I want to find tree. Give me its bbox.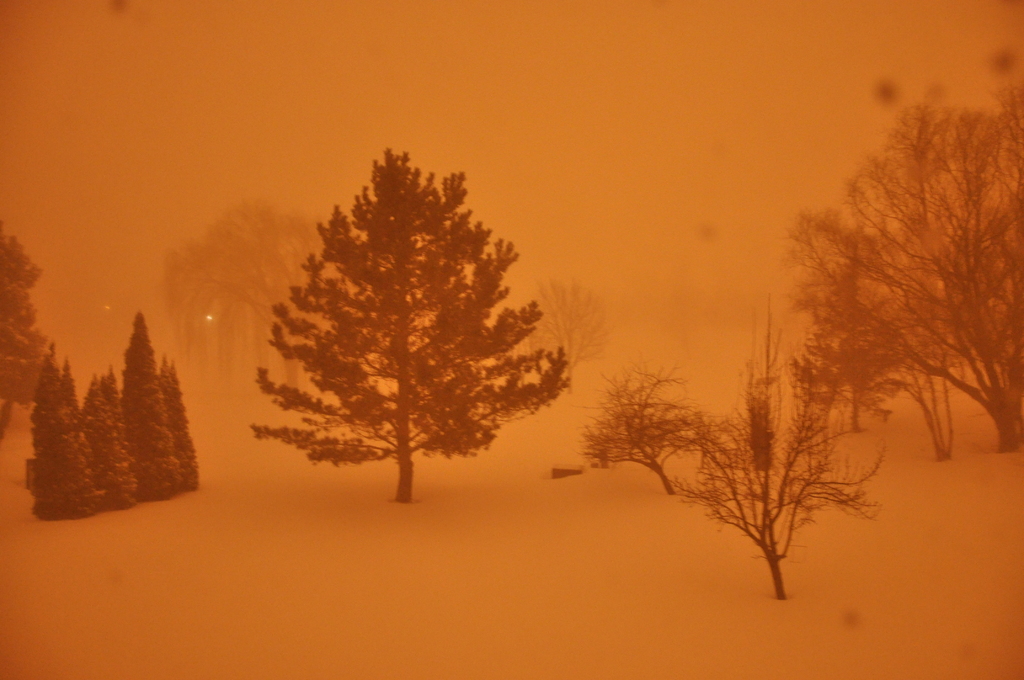
<box>676,318,897,607</box>.
